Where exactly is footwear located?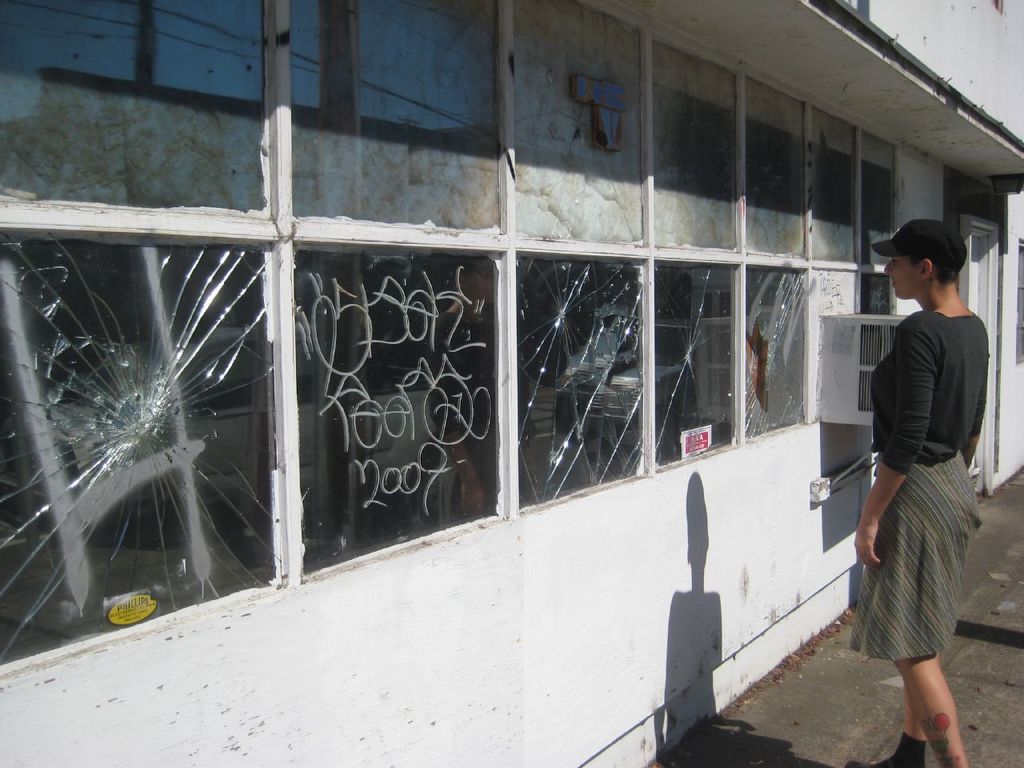
Its bounding box is {"left": 842, "top": 733, "right": 928, "bottom": 767}.
